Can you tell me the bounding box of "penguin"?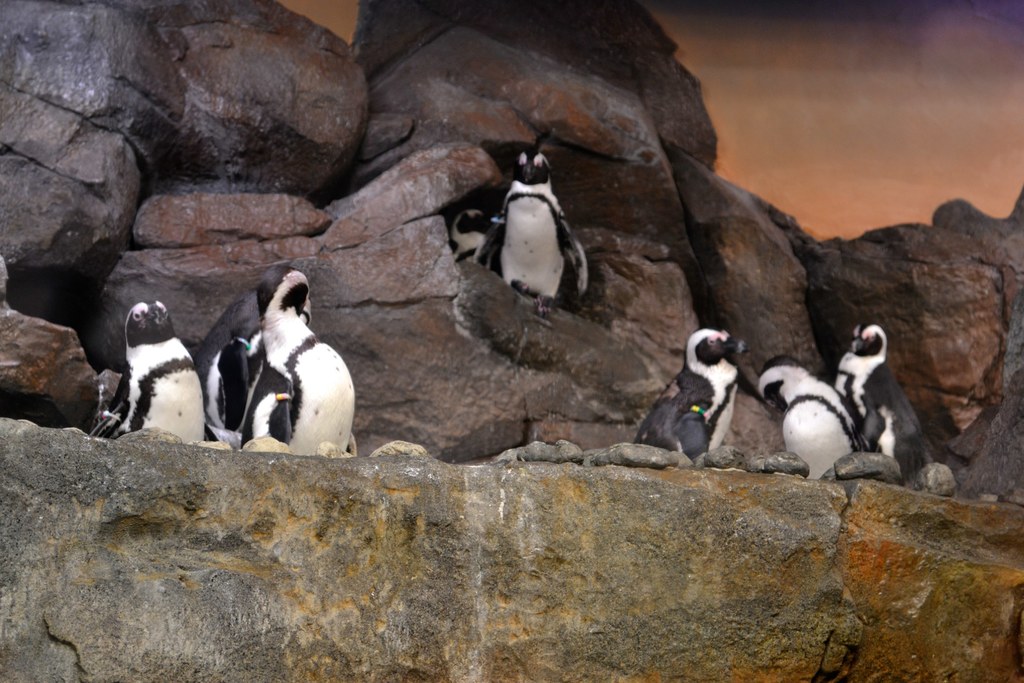
box(749, 356, 874, 482).
